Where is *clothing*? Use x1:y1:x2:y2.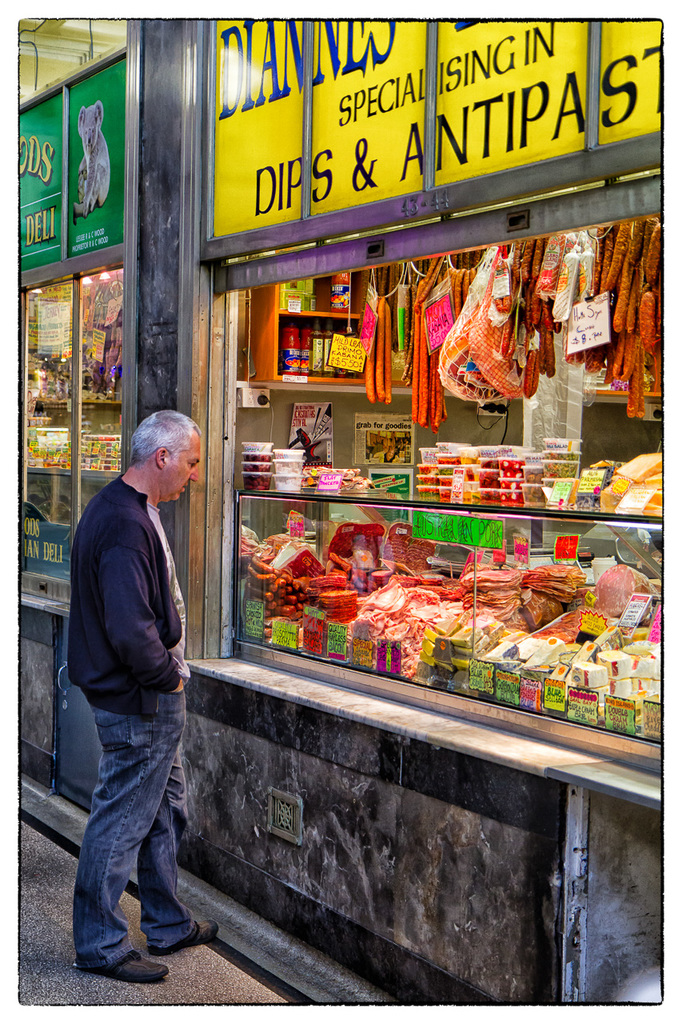
70:471:201:973.
